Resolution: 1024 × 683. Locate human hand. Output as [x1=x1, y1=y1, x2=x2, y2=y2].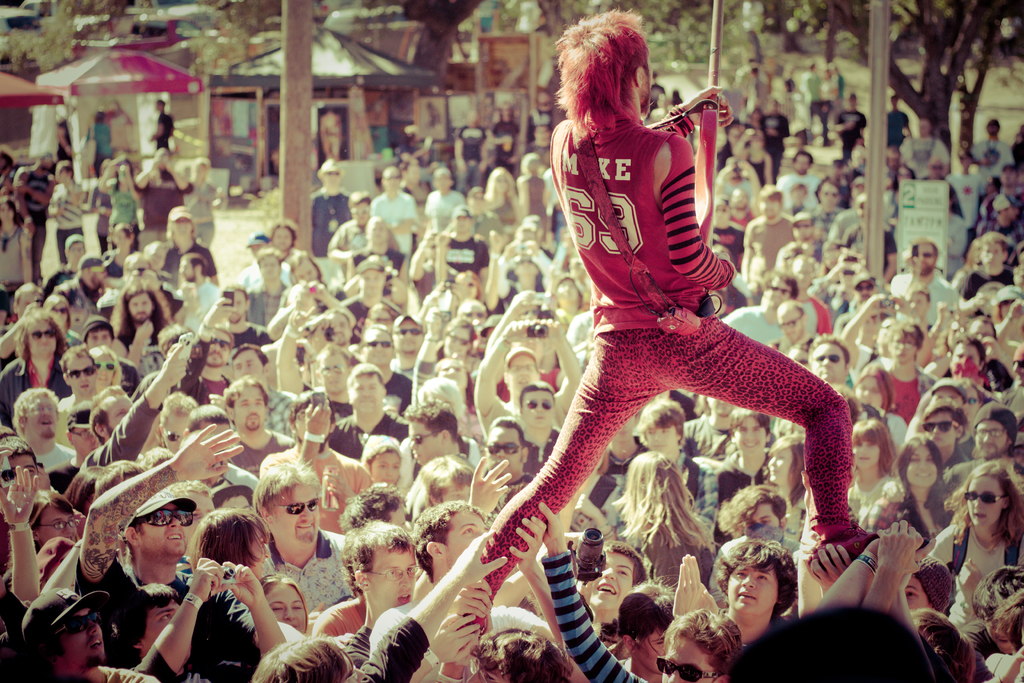
[x1=670, y1=553, x2=701, y2=618].
